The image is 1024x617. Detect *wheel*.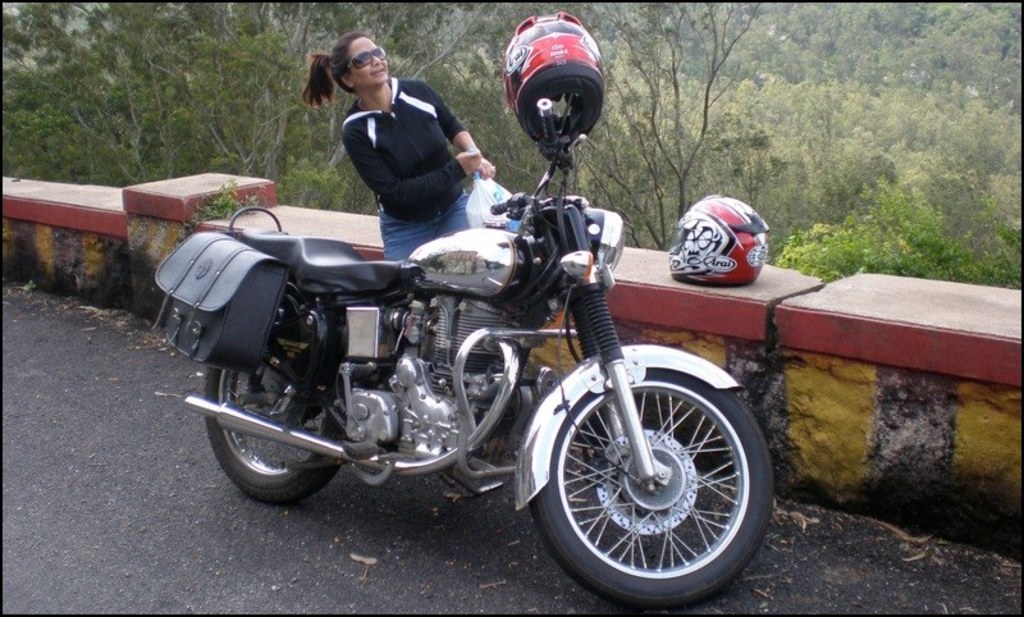
Detection: crop(198, 358, 353, 503).
